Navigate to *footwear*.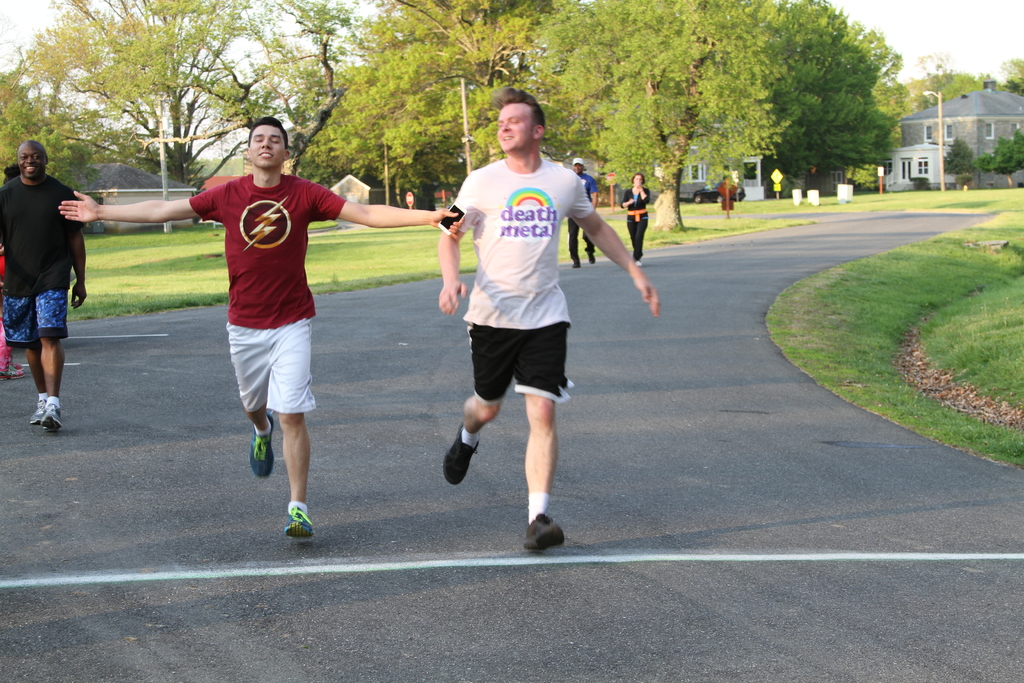
Navigation target: box=[262, 493, 318, 554].
